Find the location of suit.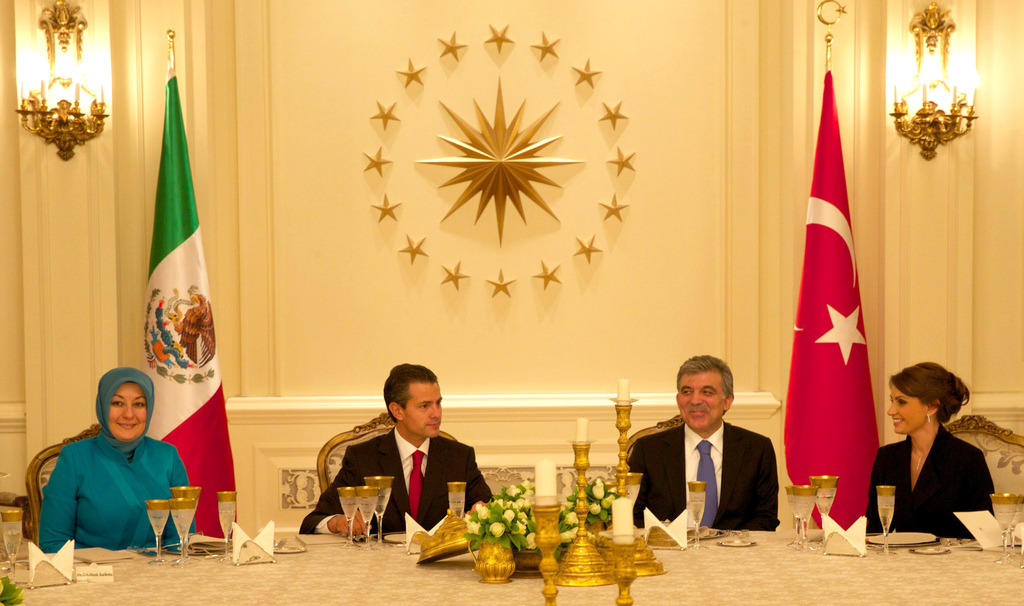
Location: left=295, top=423, right=502, bottom=537.
